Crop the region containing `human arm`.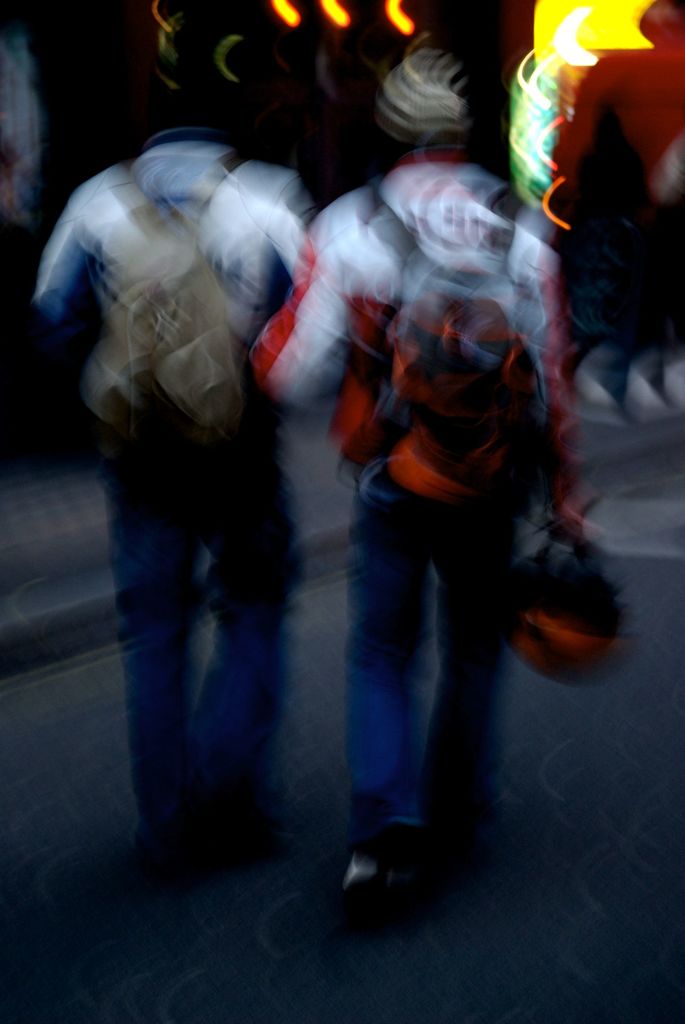
Crop region: select_region(528, 204, 619, 563).
